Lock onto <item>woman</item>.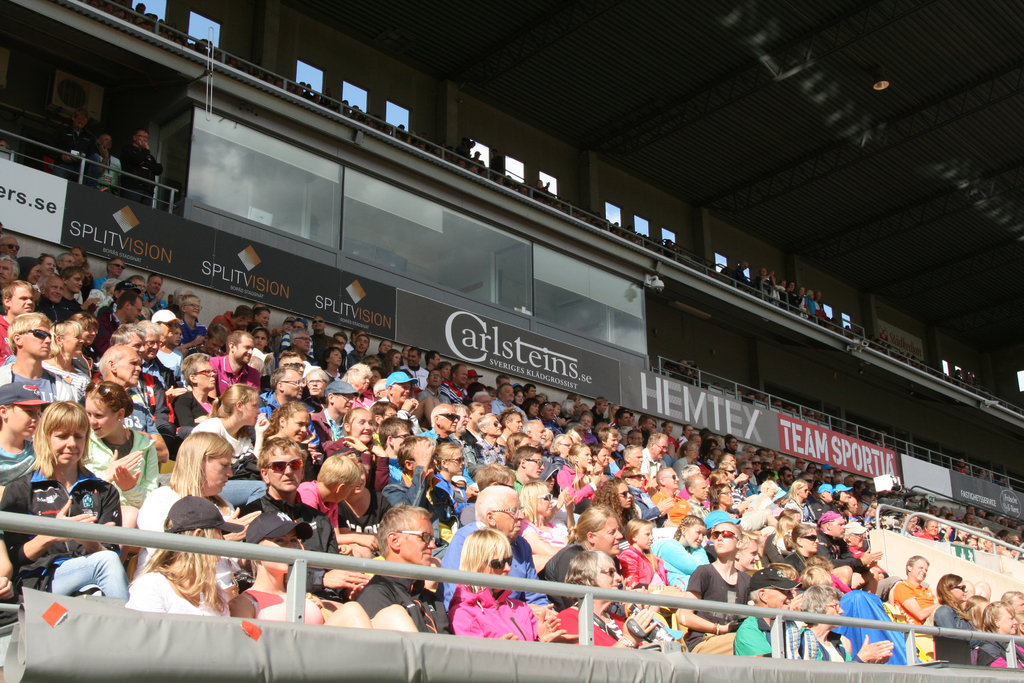
Locked: 778 522 820 573.
